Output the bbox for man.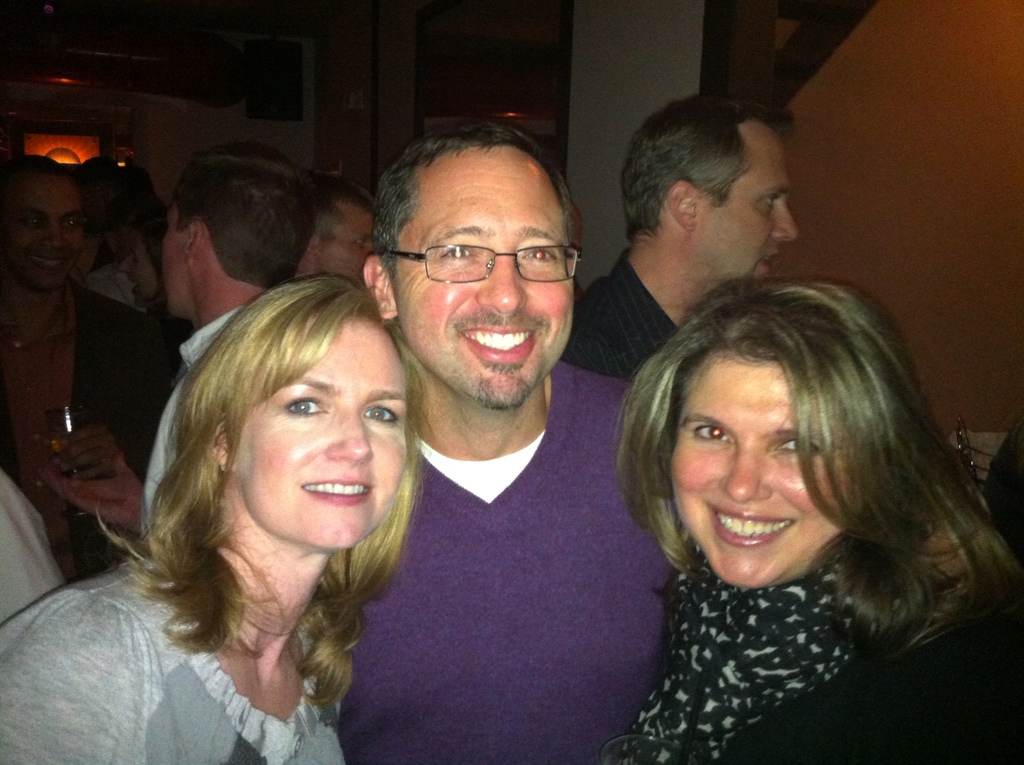
(left=0, top=154, right=179, bottom=576).
